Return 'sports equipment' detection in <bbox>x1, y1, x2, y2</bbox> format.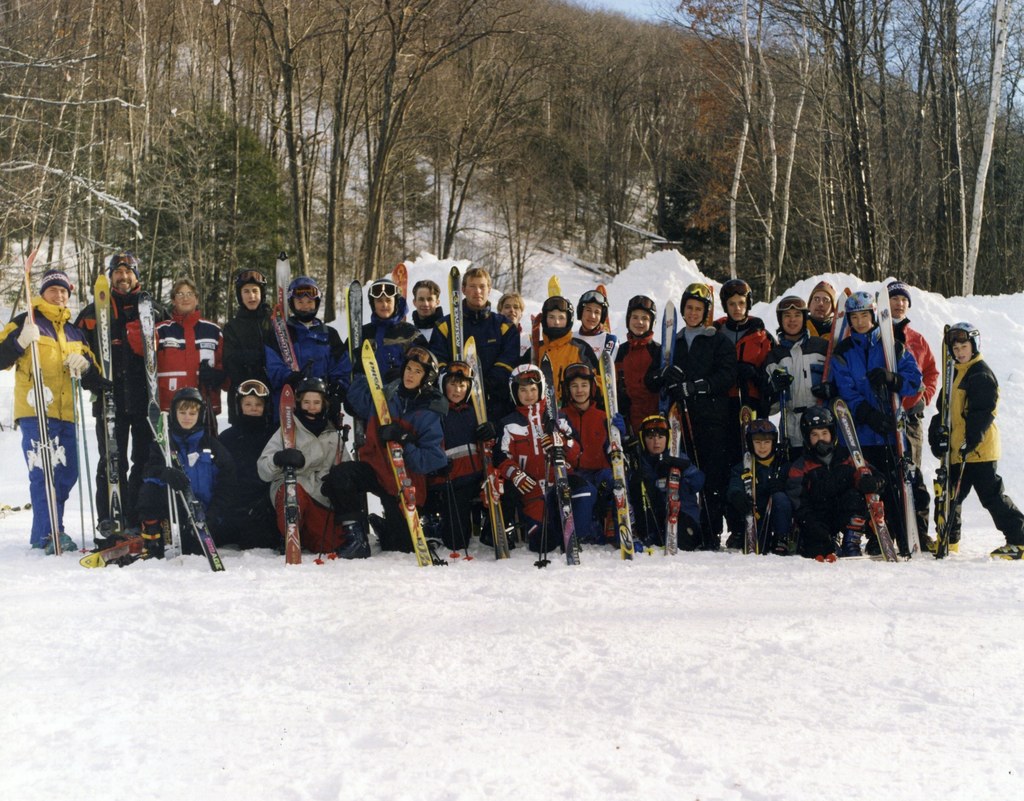
<bbox>294, 376, 330, 434</bbox>.
